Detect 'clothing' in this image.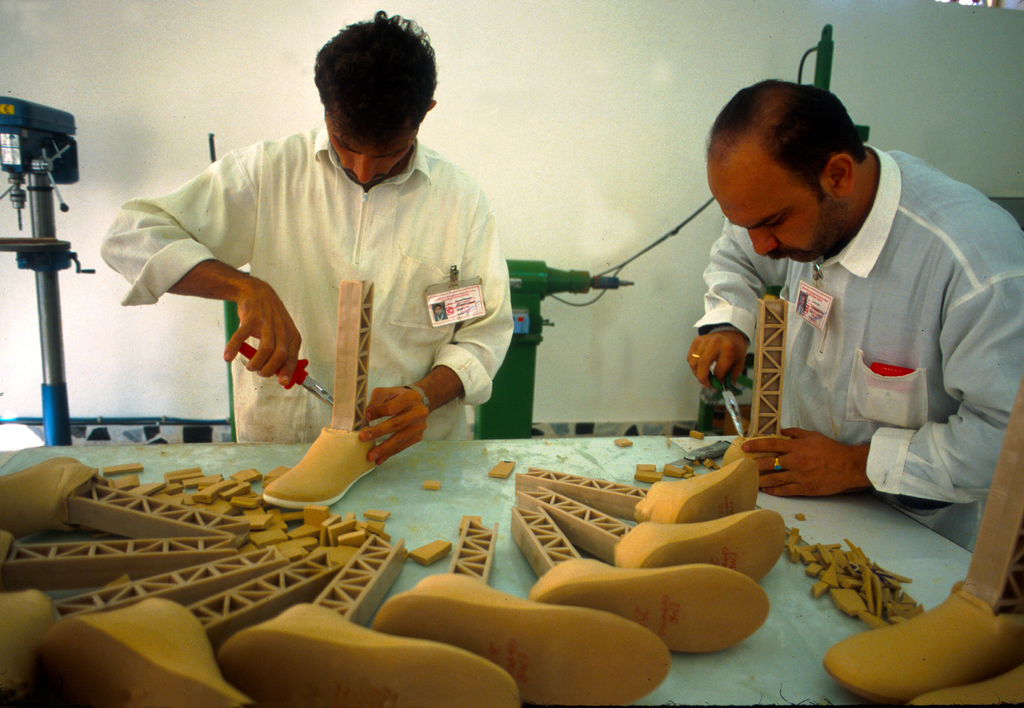
Detection: (700,156,1023,496).
